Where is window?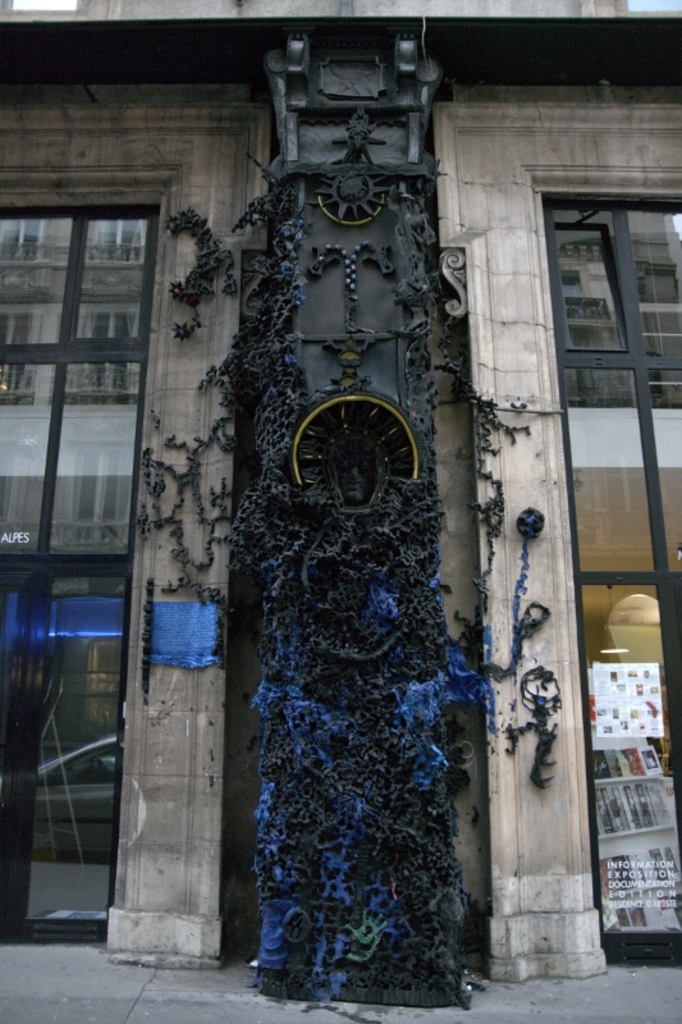
box(517, 163, 678, 408).
